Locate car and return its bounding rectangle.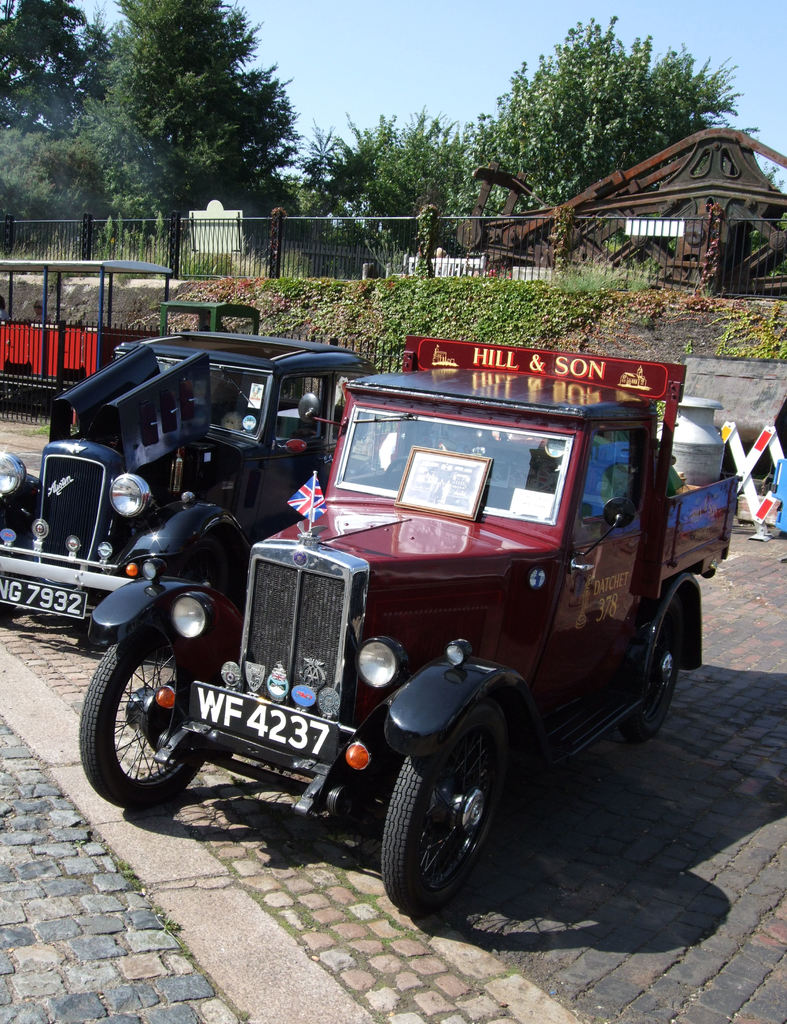
box=[0, 340, 387, 637].
